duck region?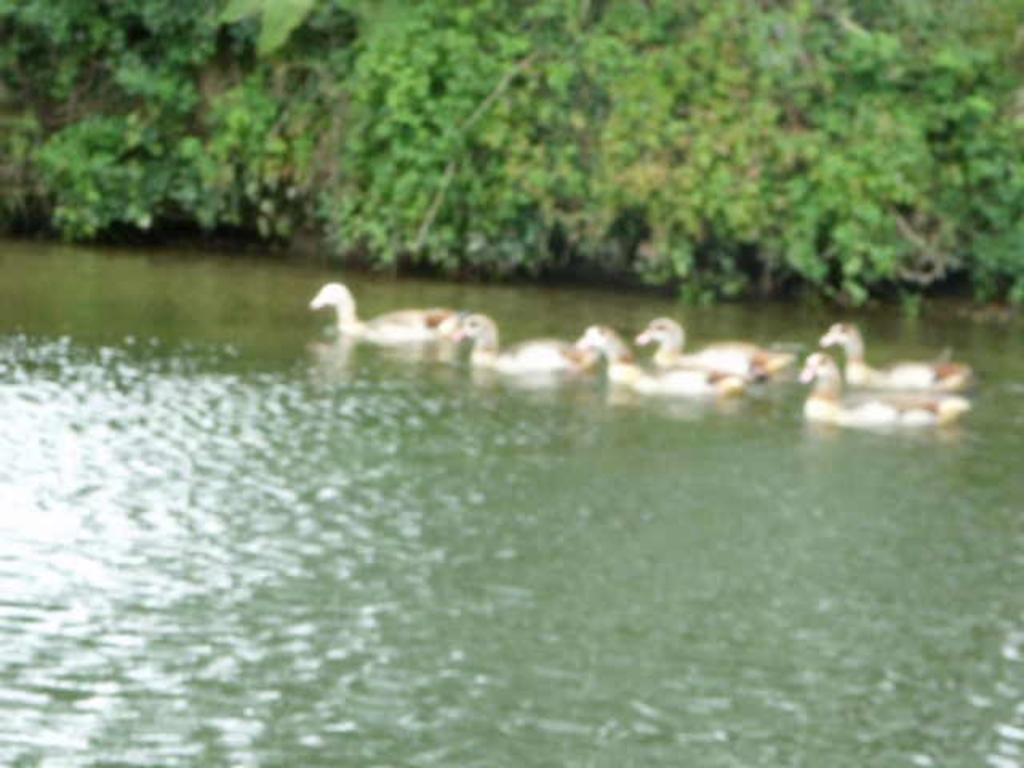
<region>296, 285, 504, 363</region>
